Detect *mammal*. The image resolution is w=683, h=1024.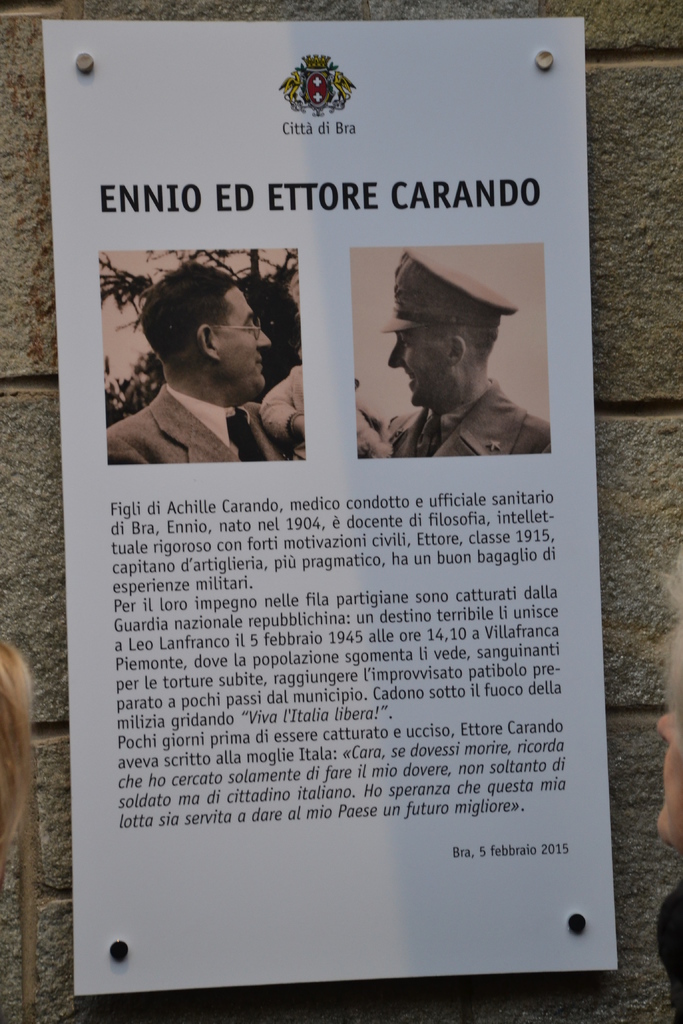
[366, 252, 543, 432].
